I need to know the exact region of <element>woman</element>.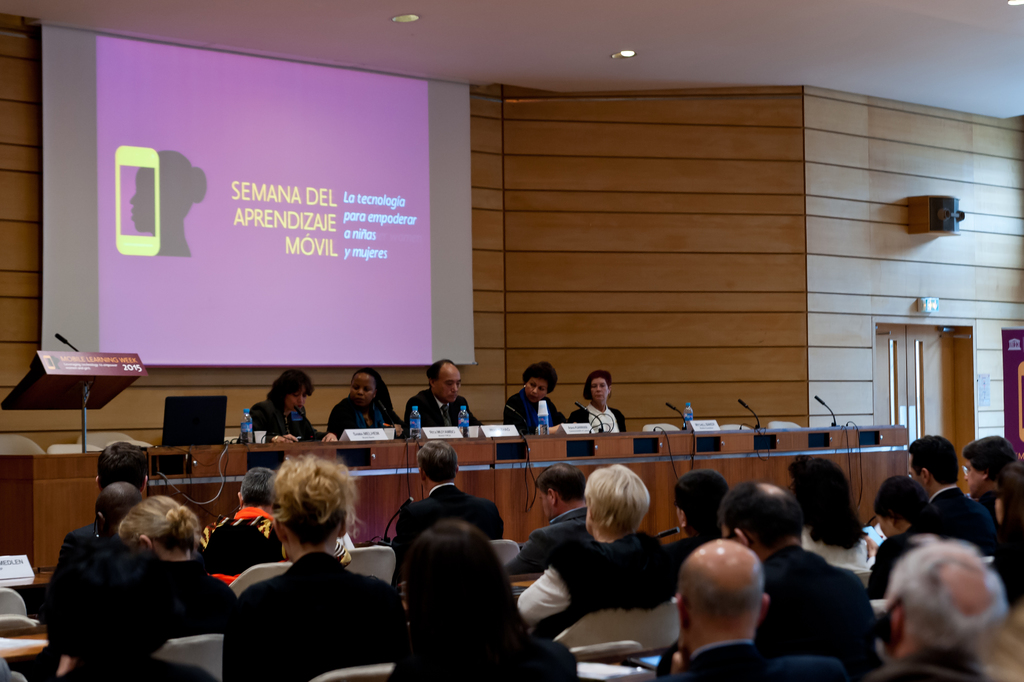
Region: (x1=791, y1=456, x2=868, y2=575).
